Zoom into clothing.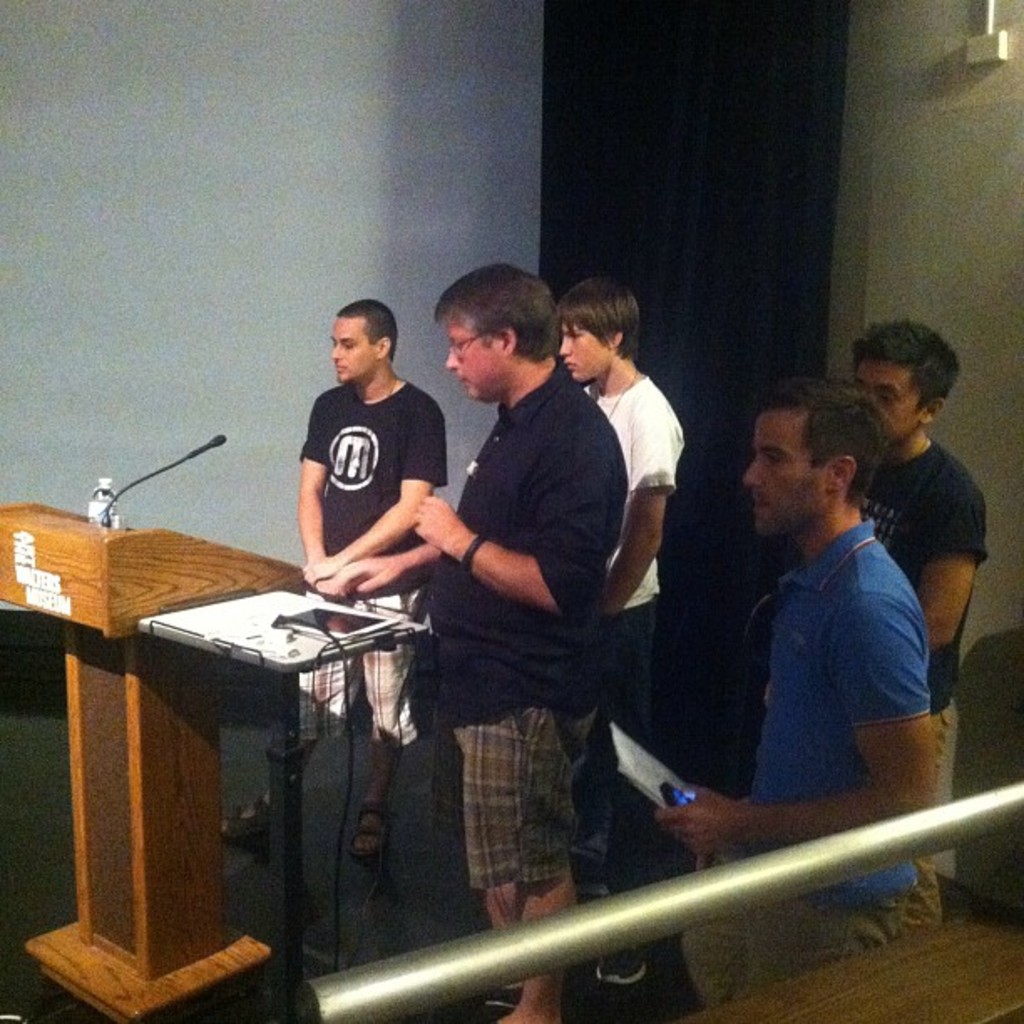
Zoom target: crop(527, 363, 673, 637).
